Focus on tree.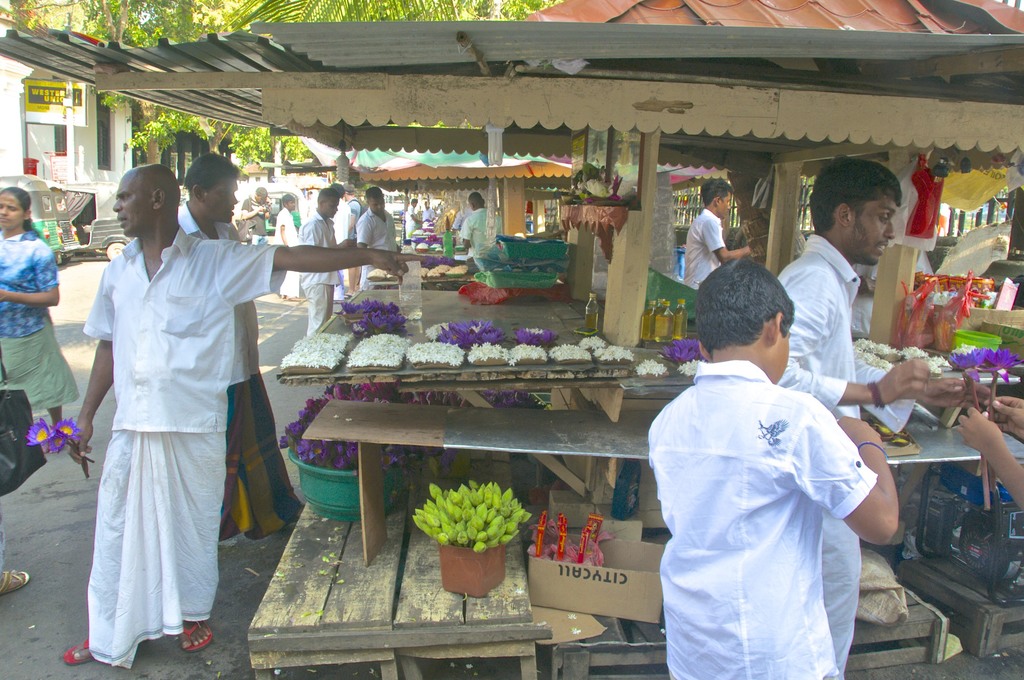
Focused at <bbox>220, 0, 535, 17</bbox>.
